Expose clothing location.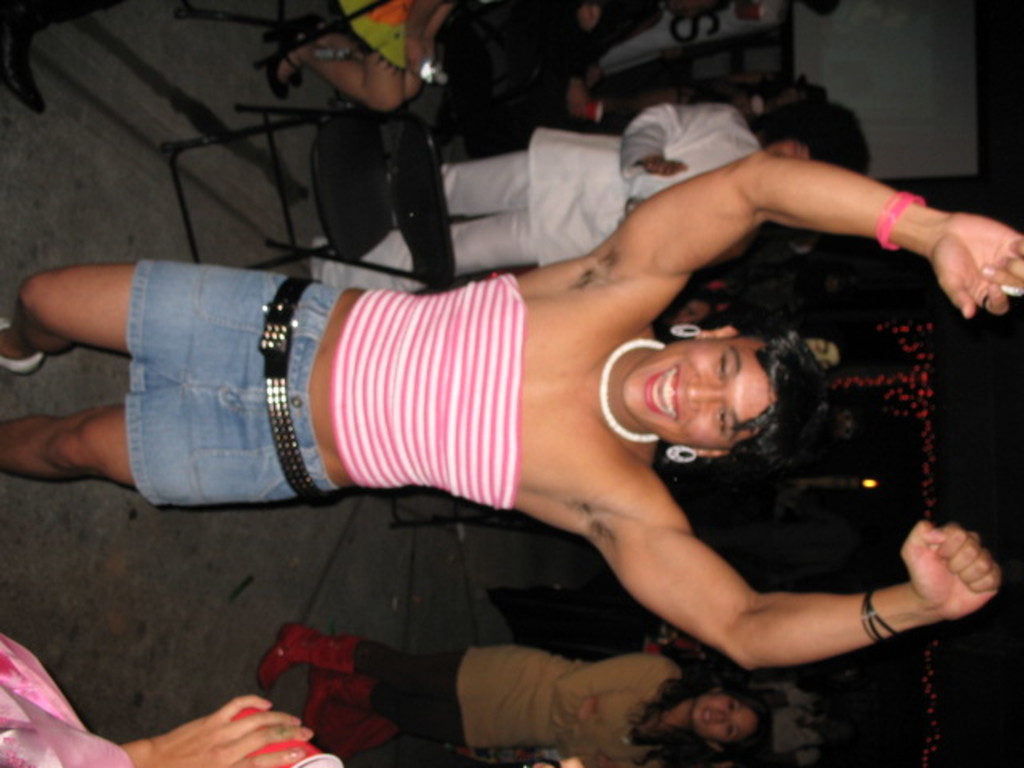
Exposed at box=[312, 104, 755, 301].
